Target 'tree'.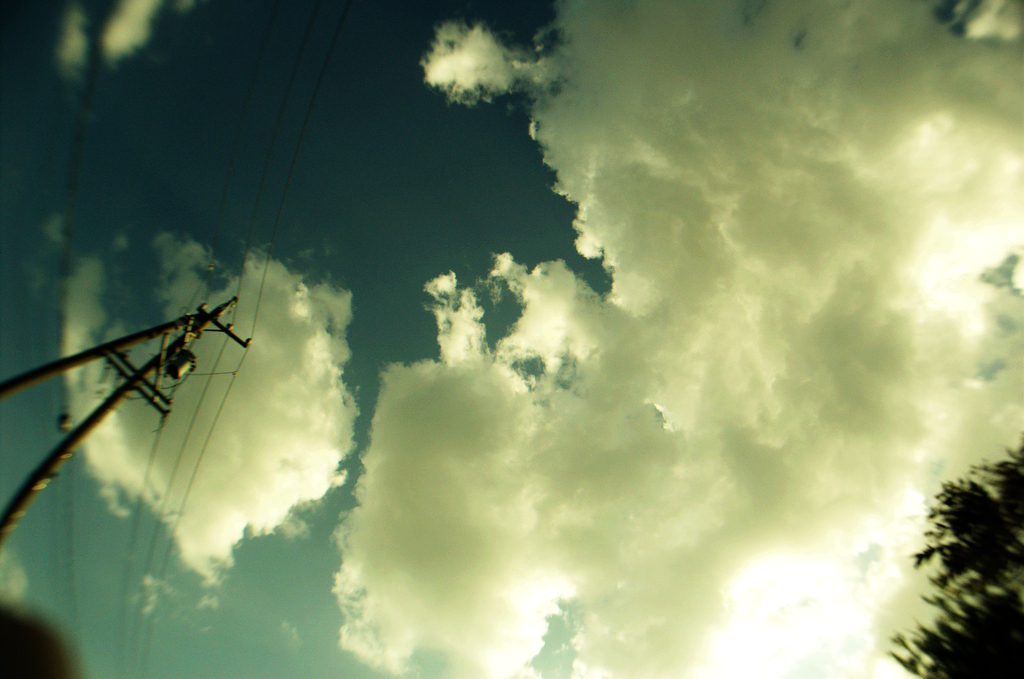
Target region: bbox=(903, 442, 1011, 678).
